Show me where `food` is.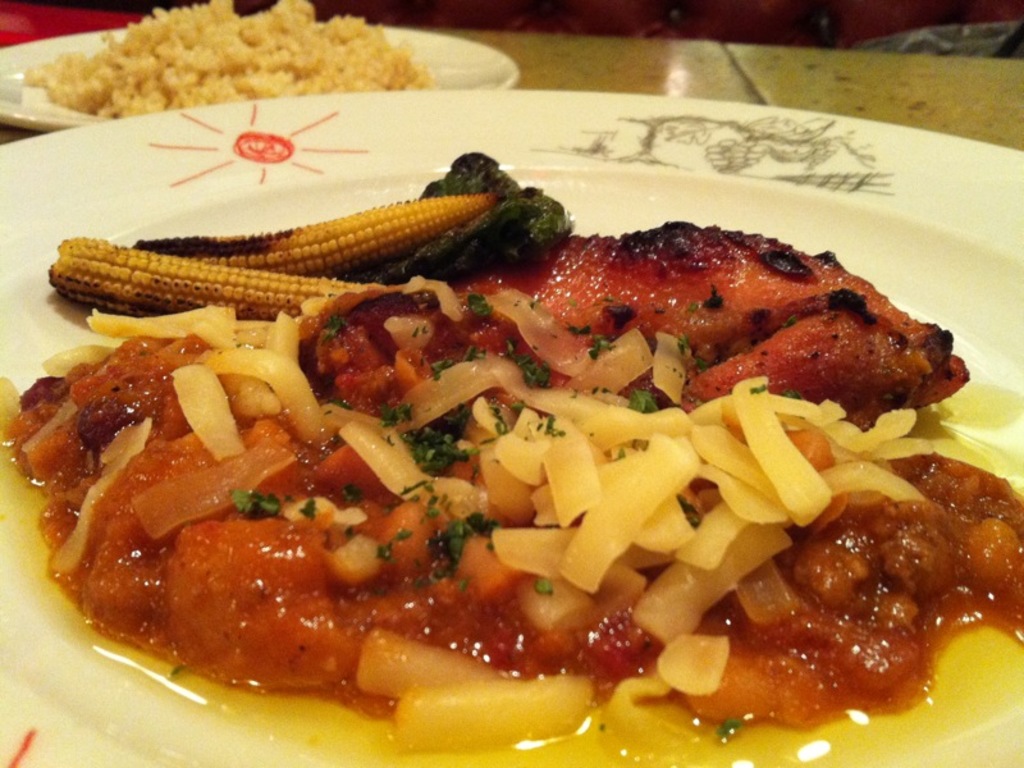
`food` is at left=73, top=128, right=987, bottom=740.
